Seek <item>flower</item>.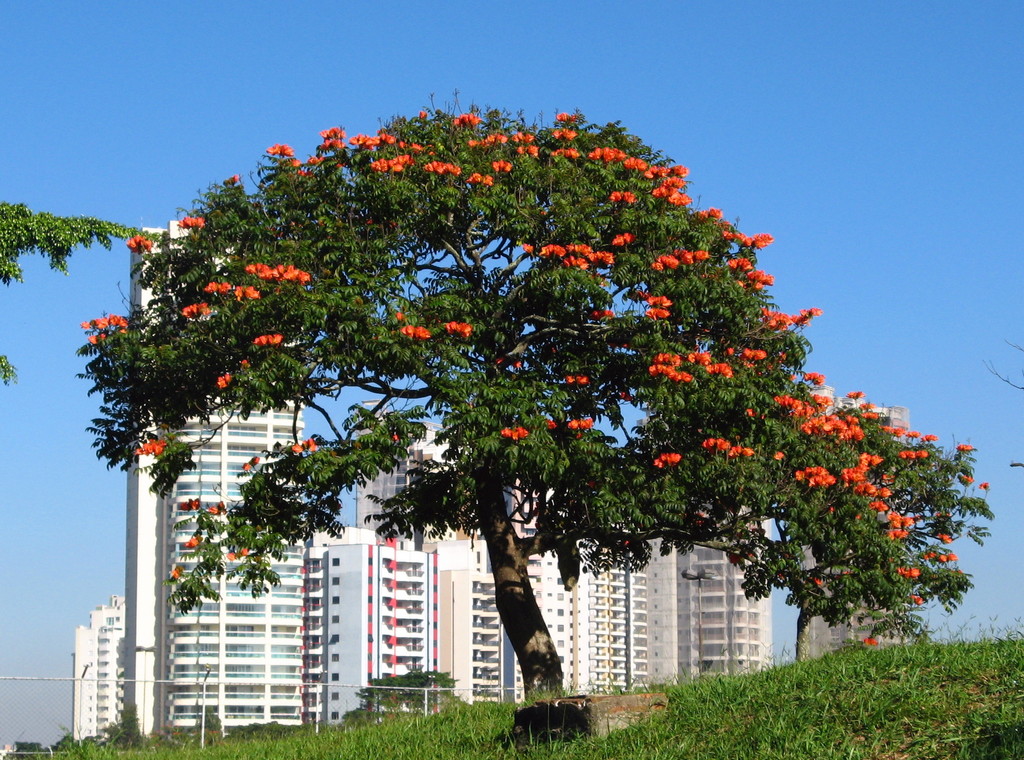
box=[401, 138, 408, 149].
